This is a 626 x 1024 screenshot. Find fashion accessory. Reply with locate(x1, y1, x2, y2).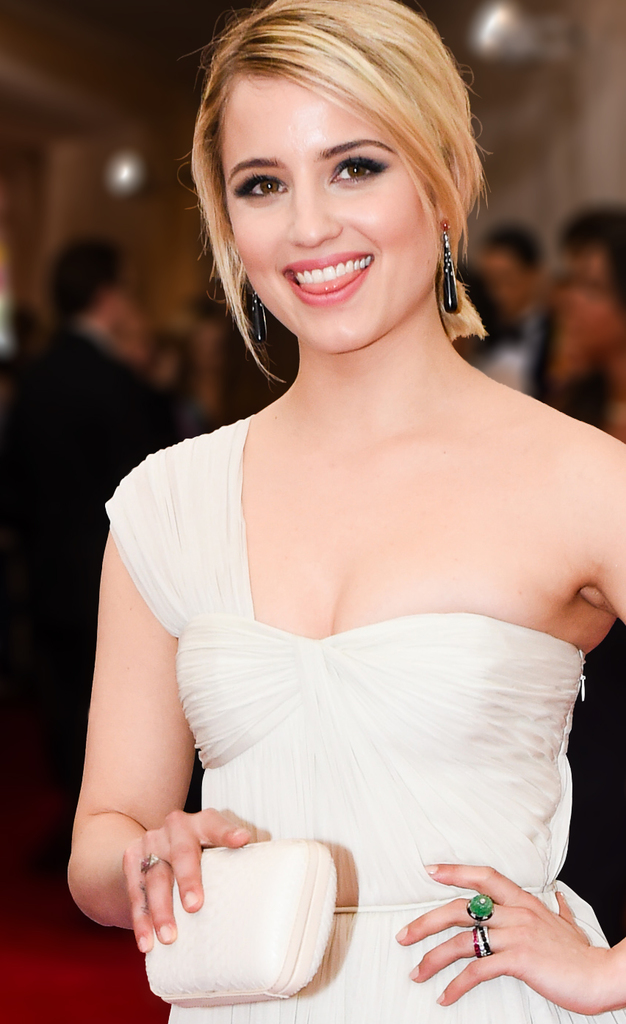
locate(472, 923, 493, 956).
